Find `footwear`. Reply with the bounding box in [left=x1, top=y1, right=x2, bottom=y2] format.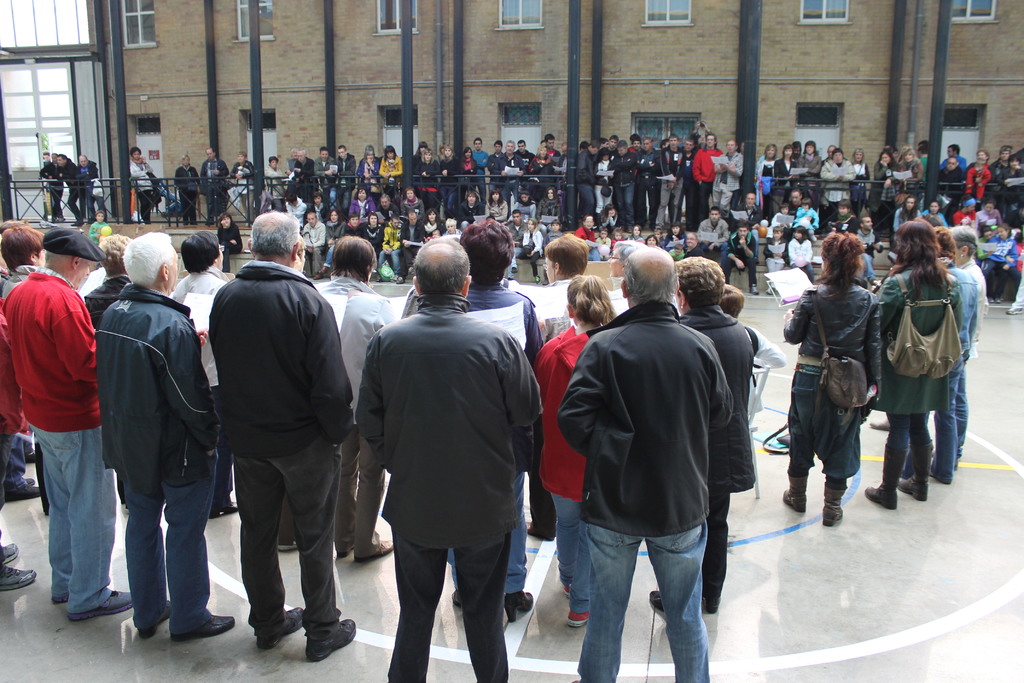
[left=867, top=441, right=906, bottom=511].
